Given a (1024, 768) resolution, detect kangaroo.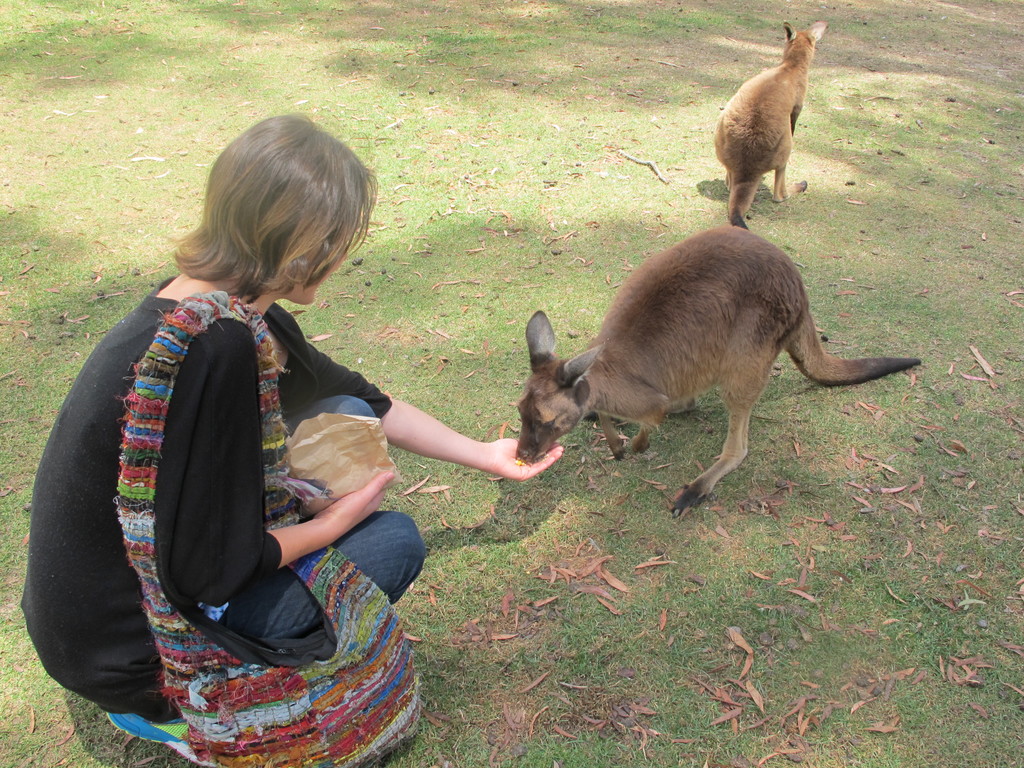
BBox(516, 225, 922, 520).
